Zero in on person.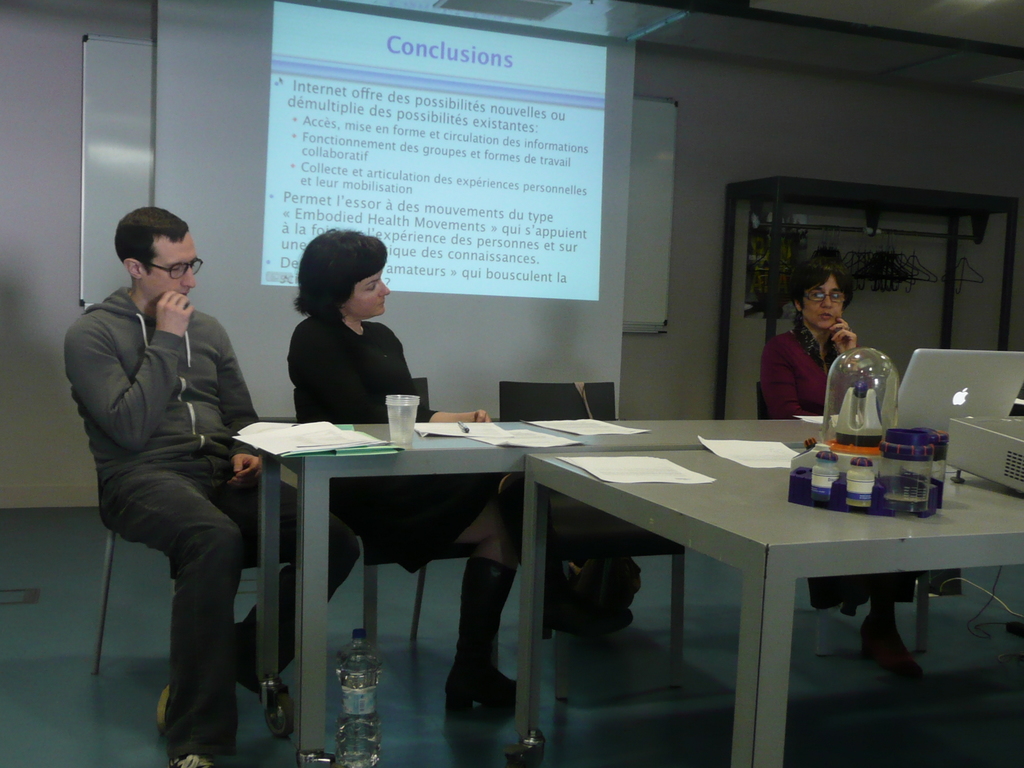
Zeroed in: <bbox>62, 205, 360, 766</bbox>.
